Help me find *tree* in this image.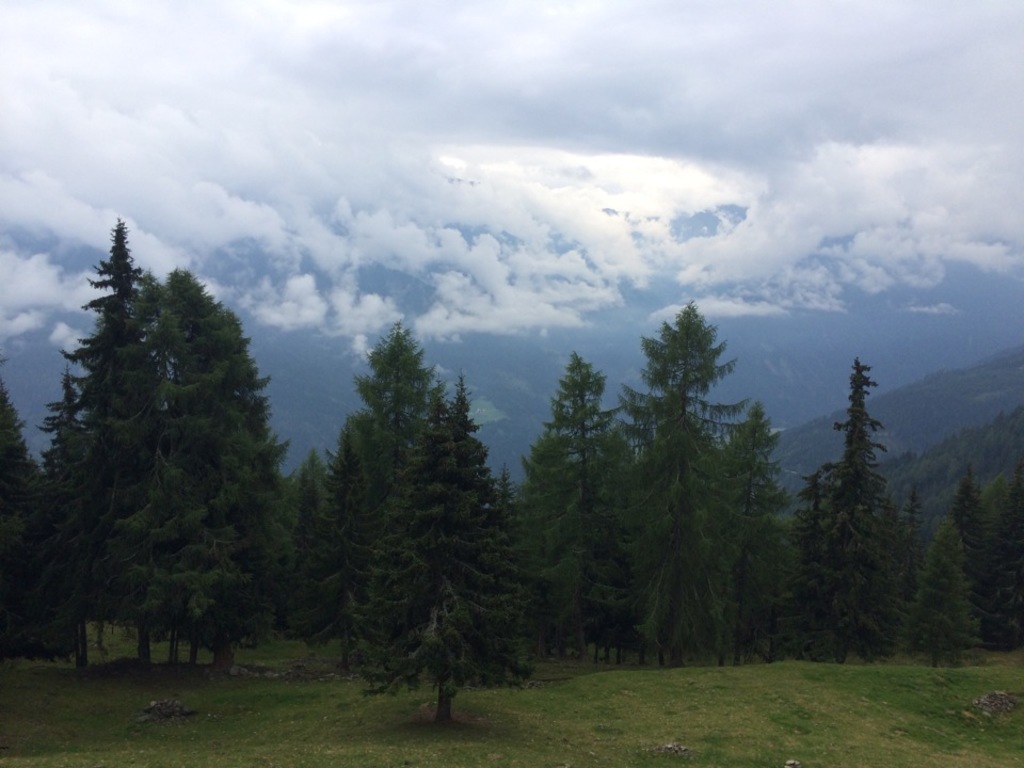
Found it: <region>526, 352, 617, 651</region>.
